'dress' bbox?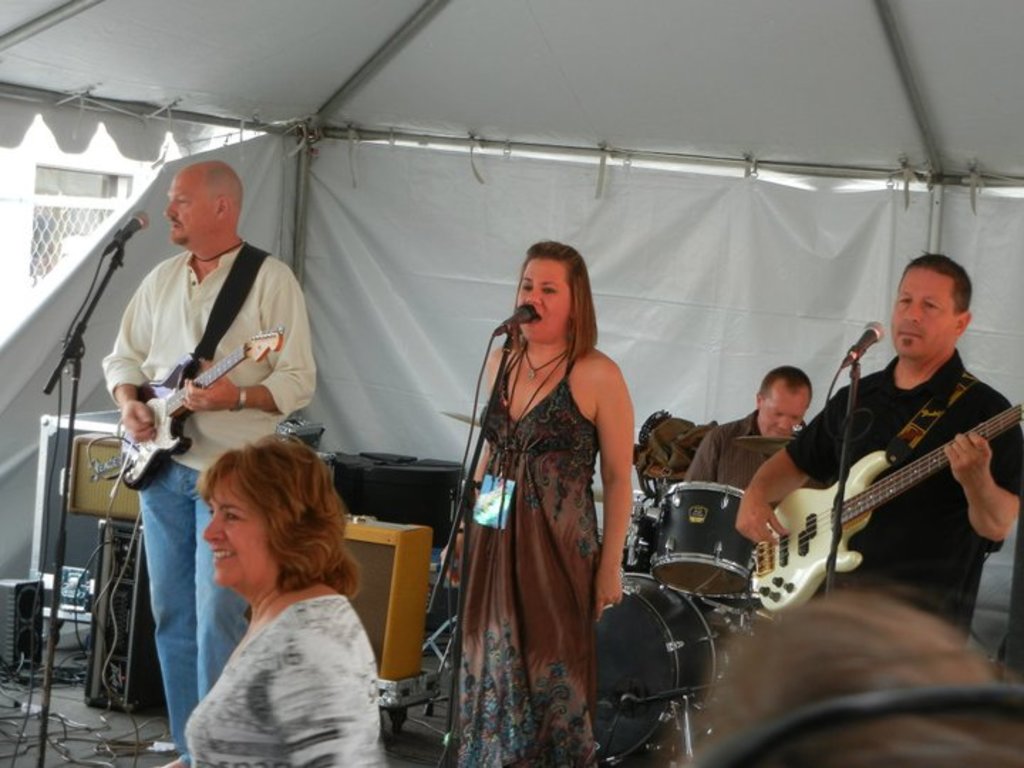
box=[439, 363, 599, 767]
